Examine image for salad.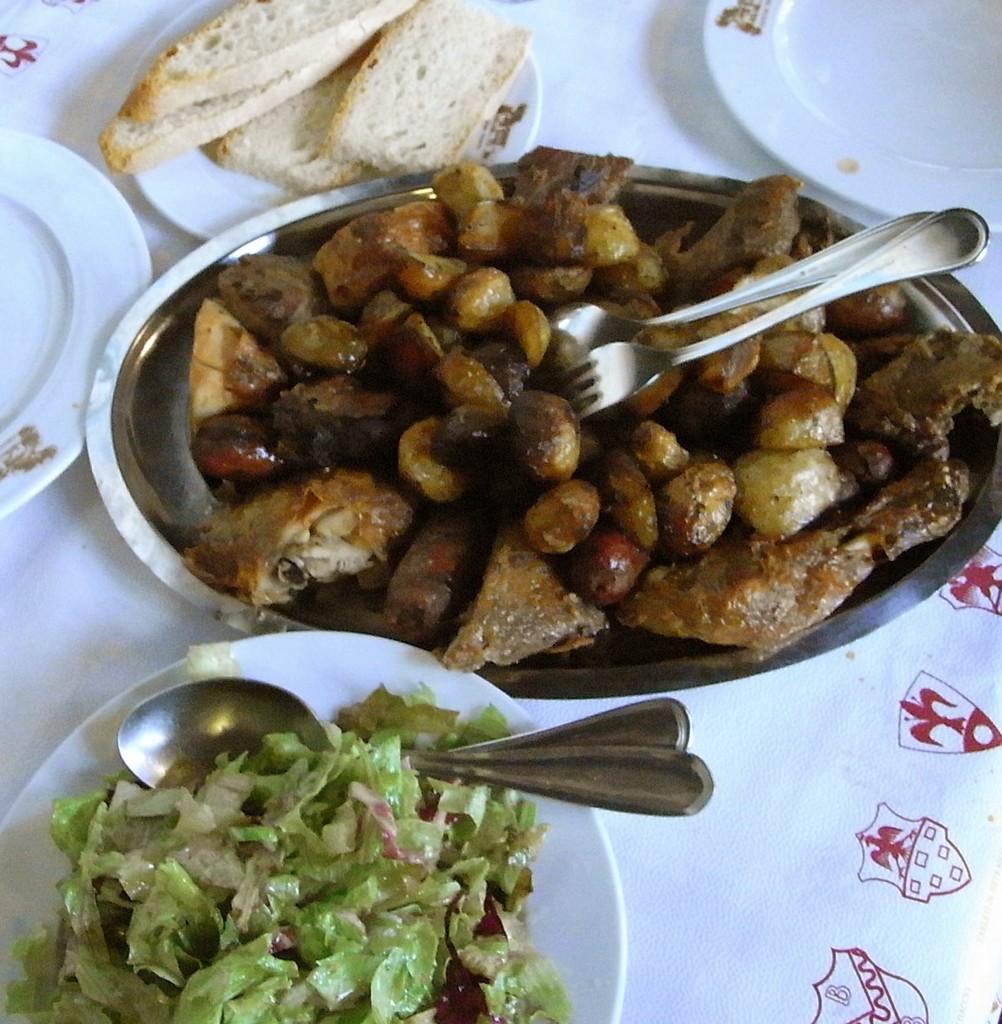
Examination result: {"x1": 21, "y1": 665, "x2": 642, "y2": 1023}.
